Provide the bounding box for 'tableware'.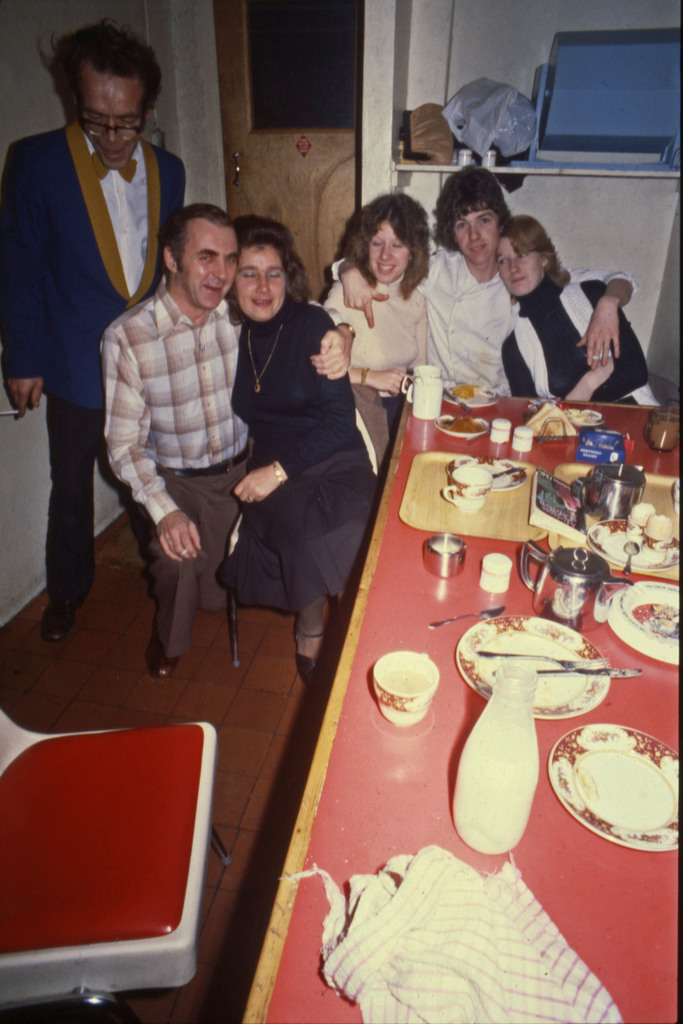
rect(453, 614, 613, 720).
